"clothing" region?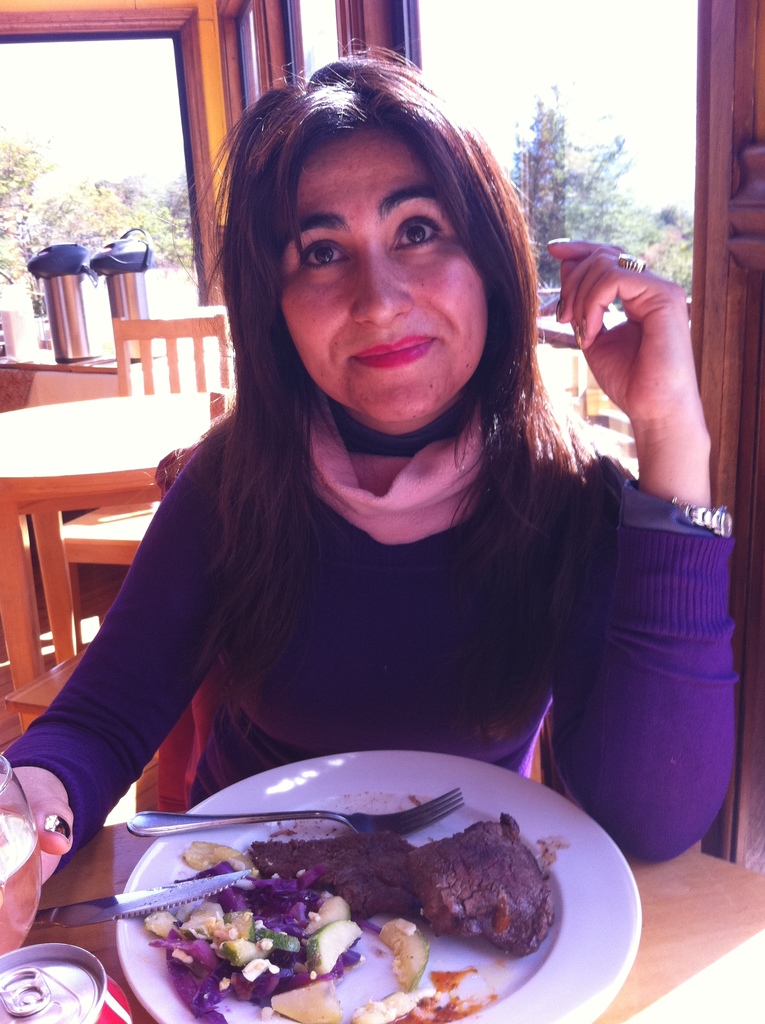
left=65, top=239, right=703, bottom=858
